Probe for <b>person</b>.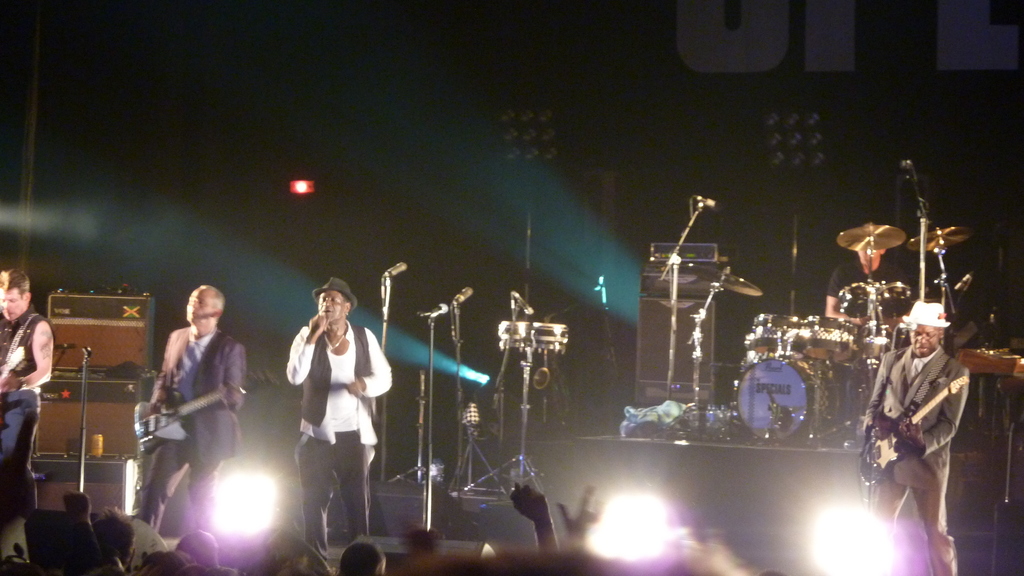
Probe result: 0 262 53 575.
